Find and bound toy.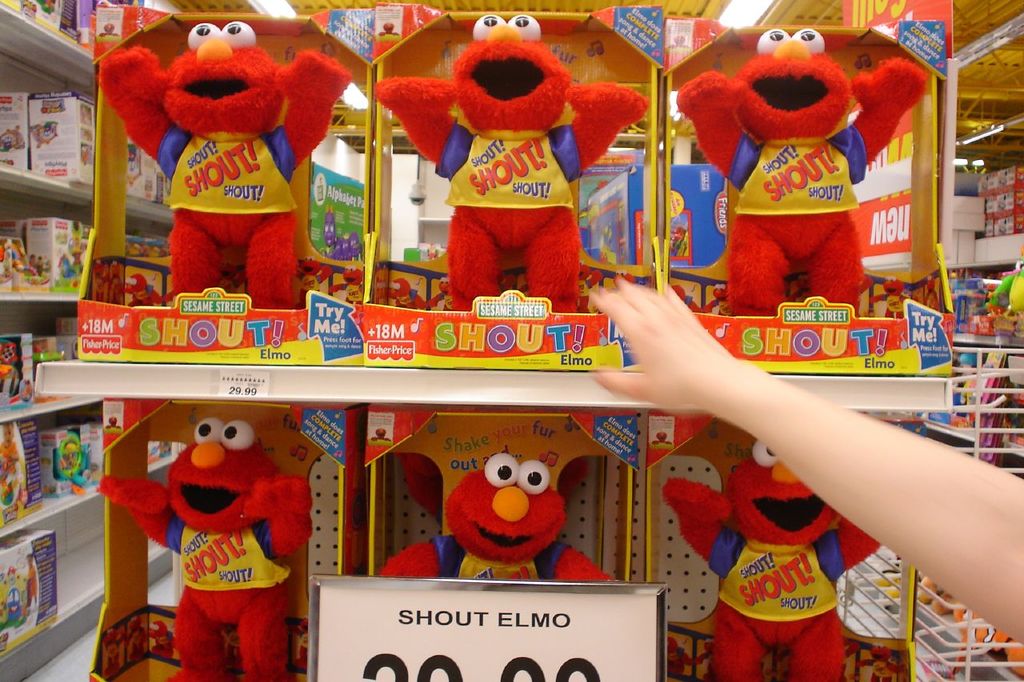
Bound: <region>99, 15, 352, 303</region>.
